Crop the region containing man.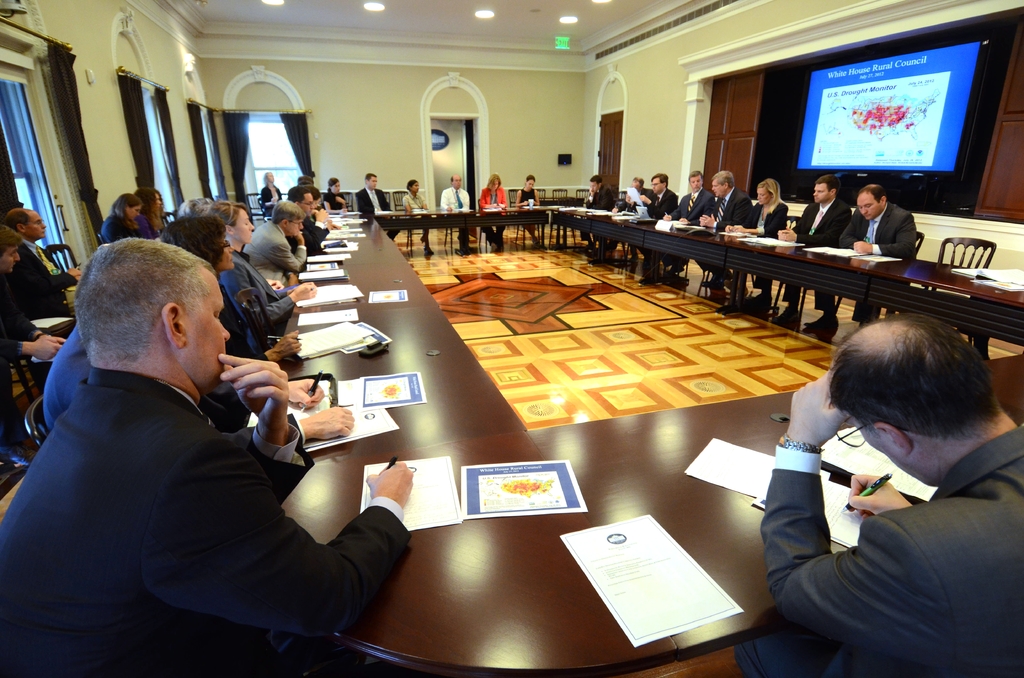
Crop region: detection(760, 309, 1023, 677).
